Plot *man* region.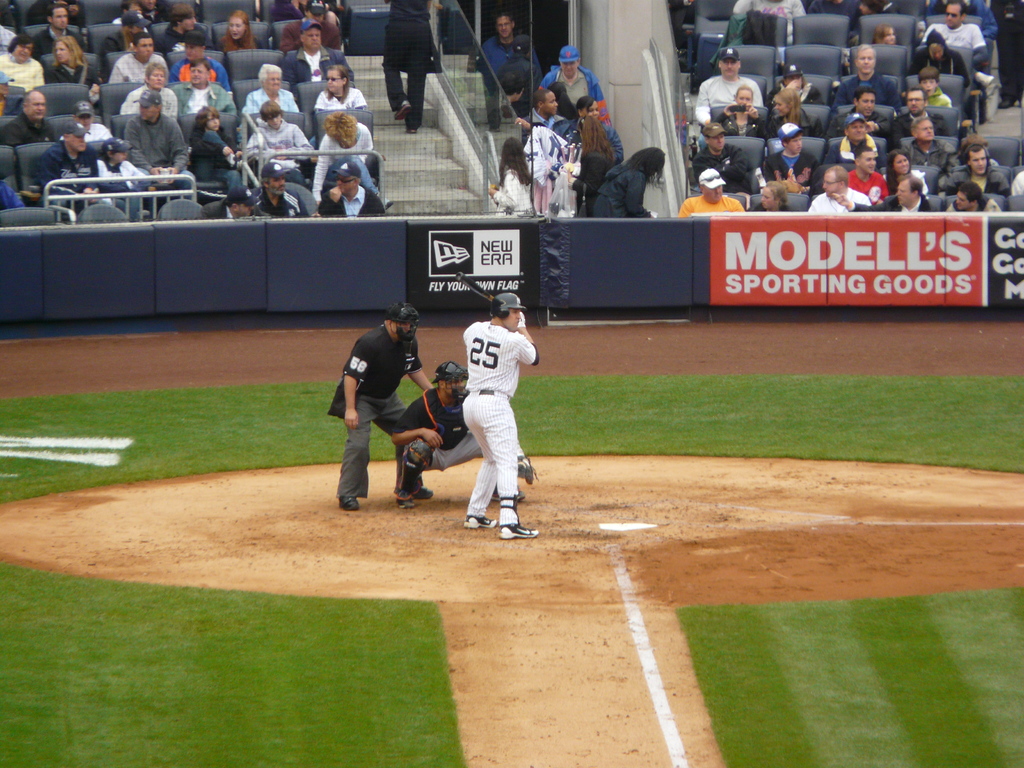
Plotted at bbox=(677, 169, 747, 217).
